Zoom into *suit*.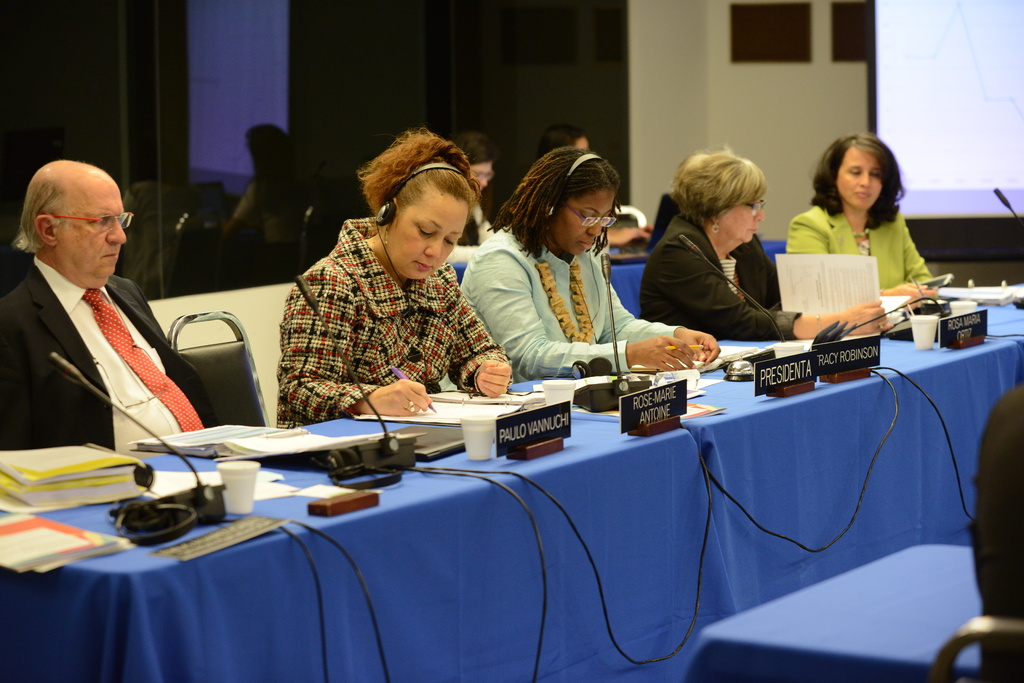
Zoom target: x1=788 y1=203 x2=938 y2=289.
